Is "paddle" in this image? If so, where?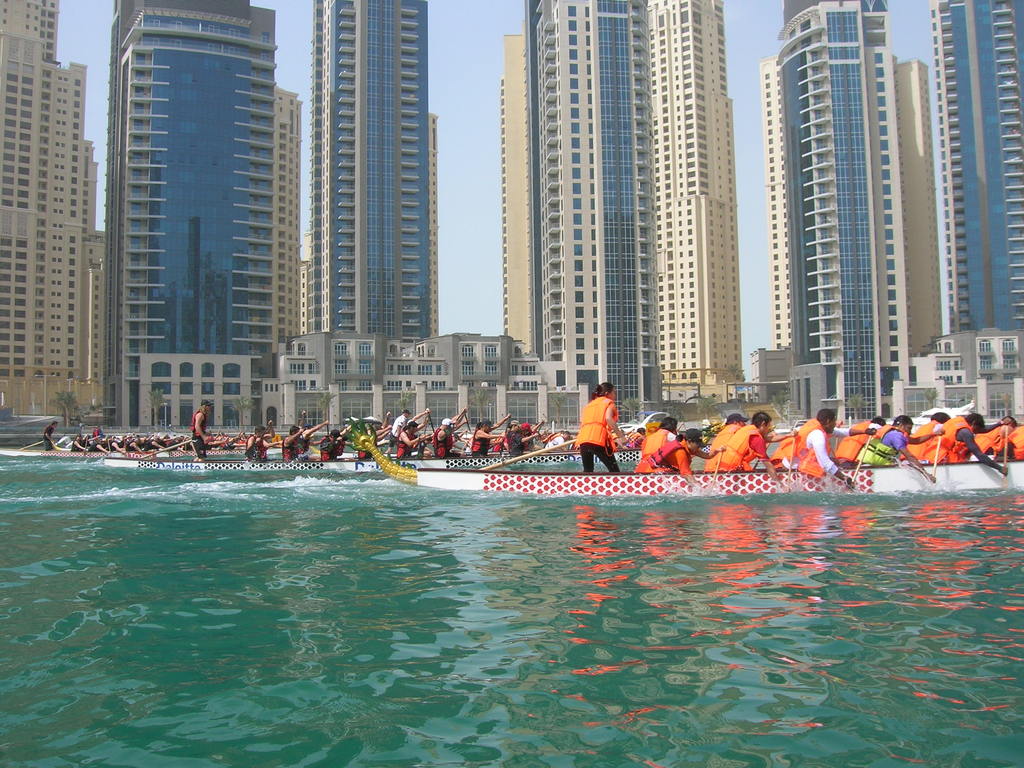
Yes, at <bbox>847, 433, 872, 492</bbox>.
